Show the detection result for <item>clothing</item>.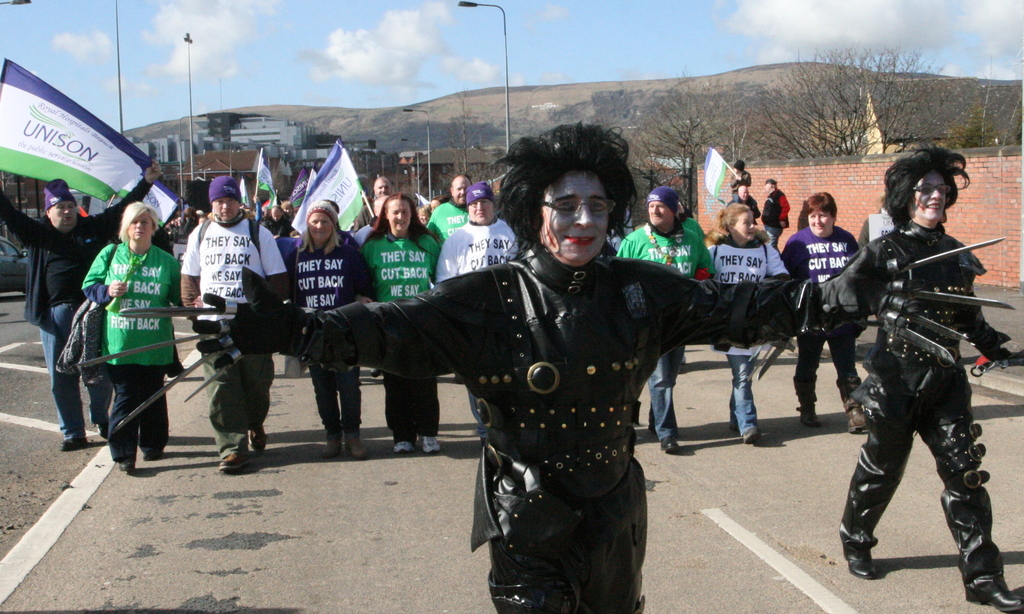
bbox(776, 225, 861, 284).
